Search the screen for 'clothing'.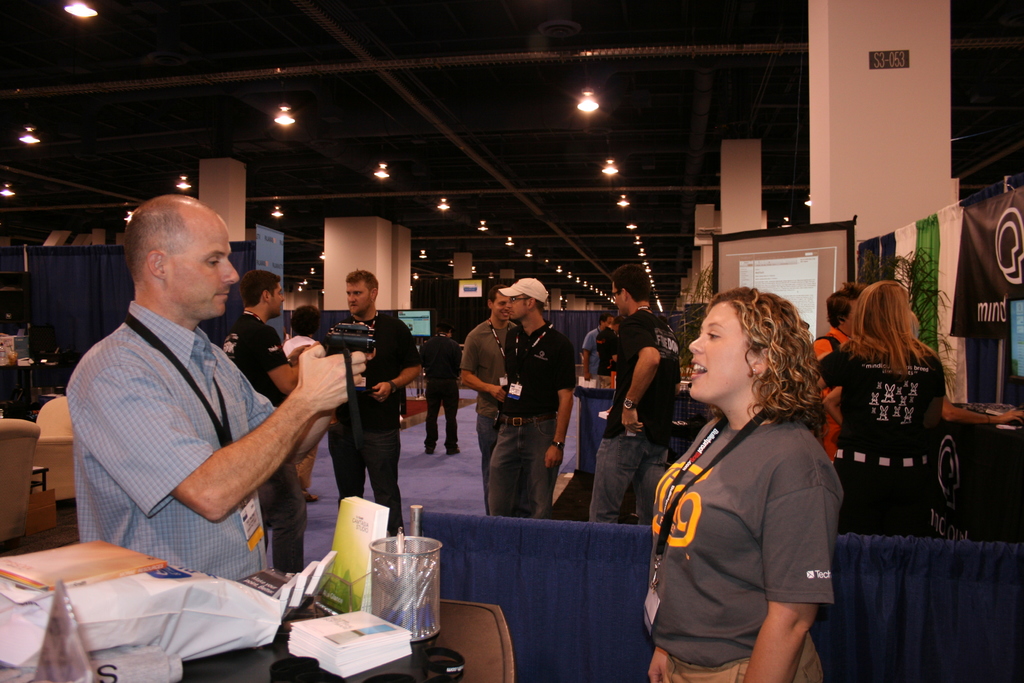
Found at left=652, top=627, right=826, bottom=682.
